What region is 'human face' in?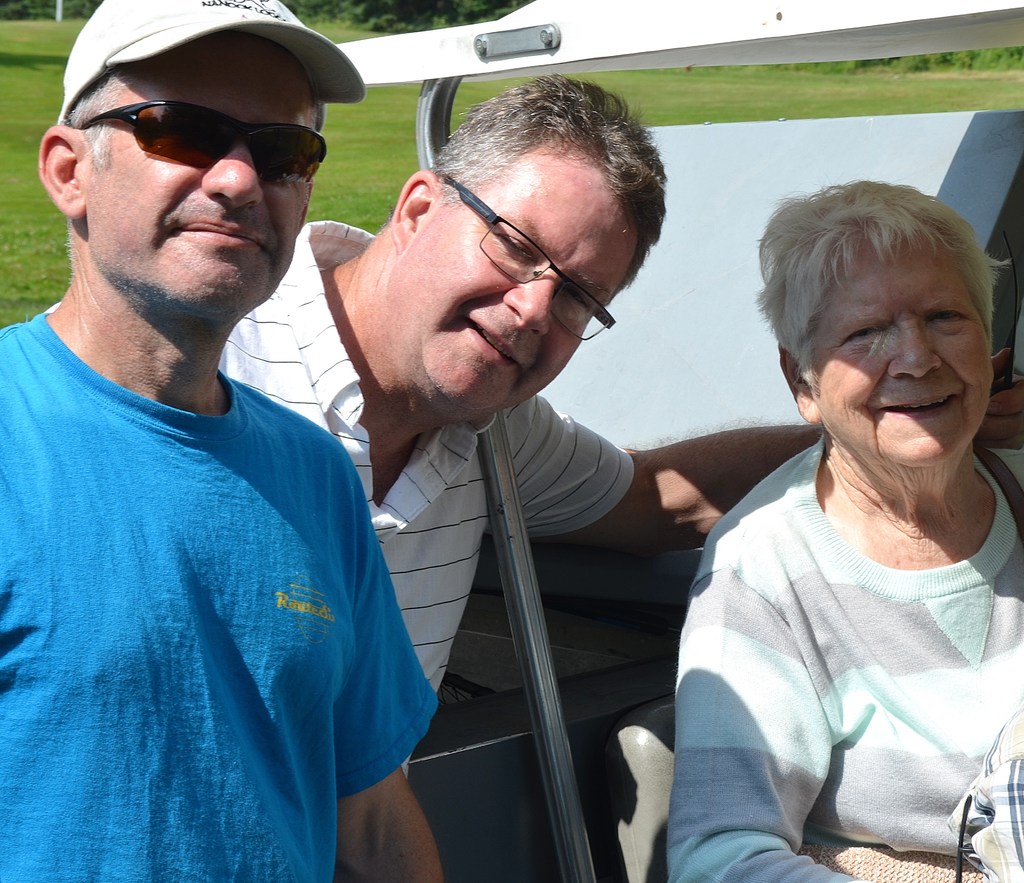
{"left": 79, "top": 24, "right": 315, "bottom": 326}.
